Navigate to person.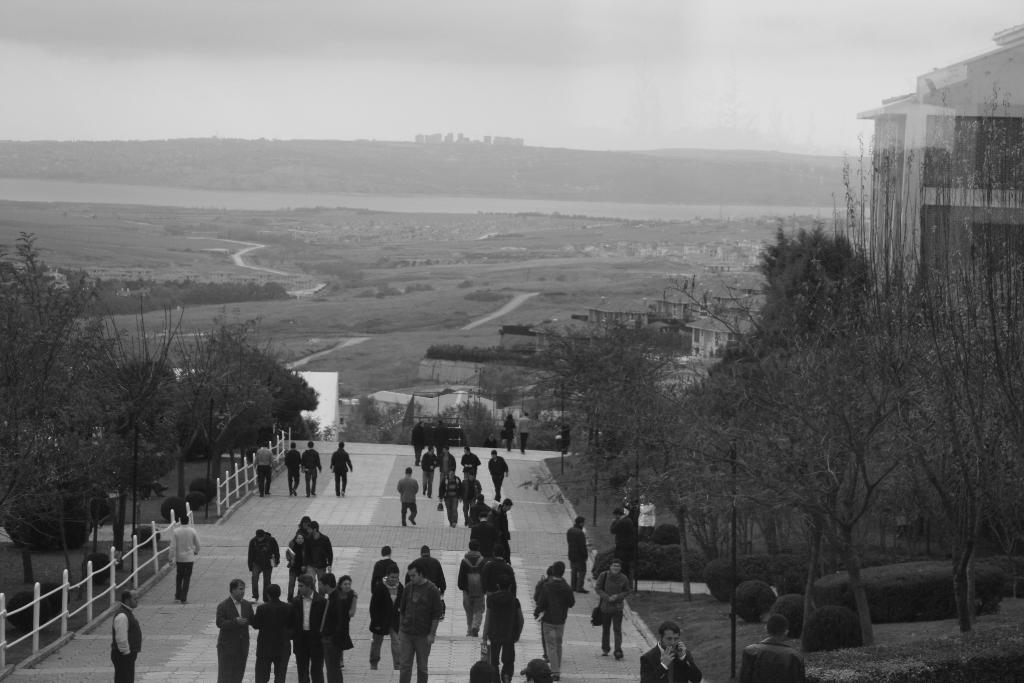
Navigation target: BBox(484, 449, 511, 502).
